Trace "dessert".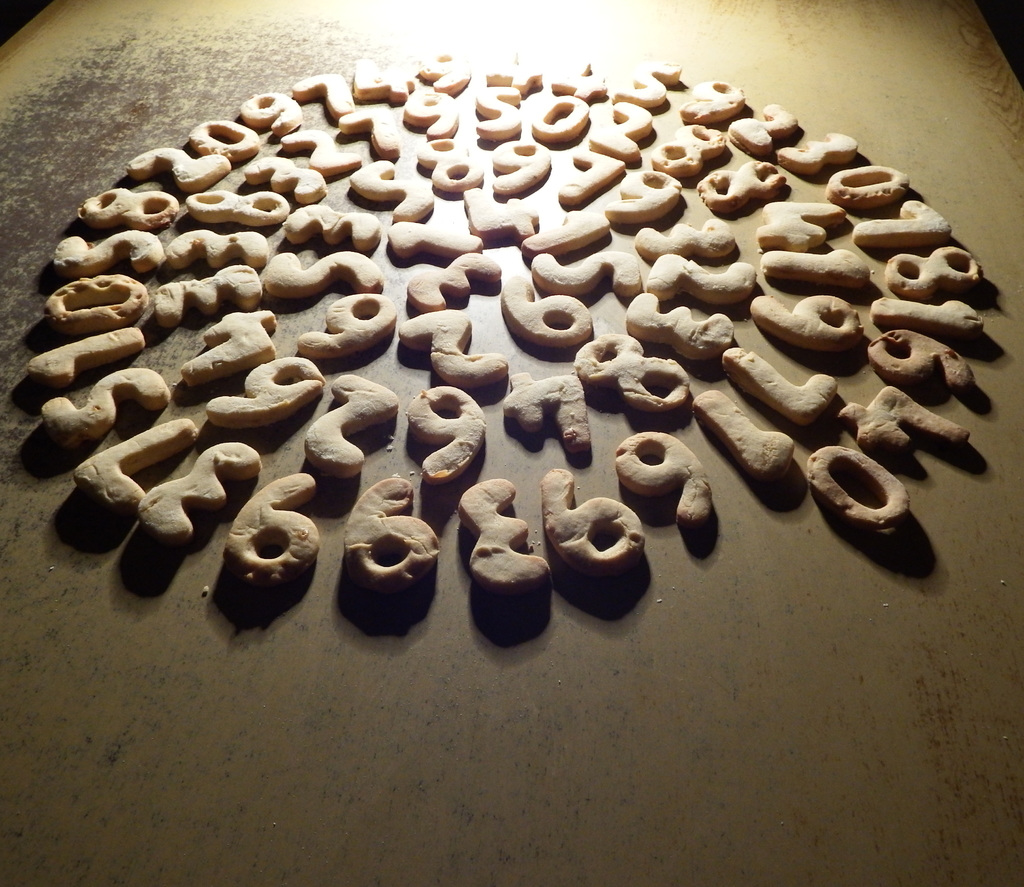
Traced to x1=528, y1=252, x2=609, y2=297.
